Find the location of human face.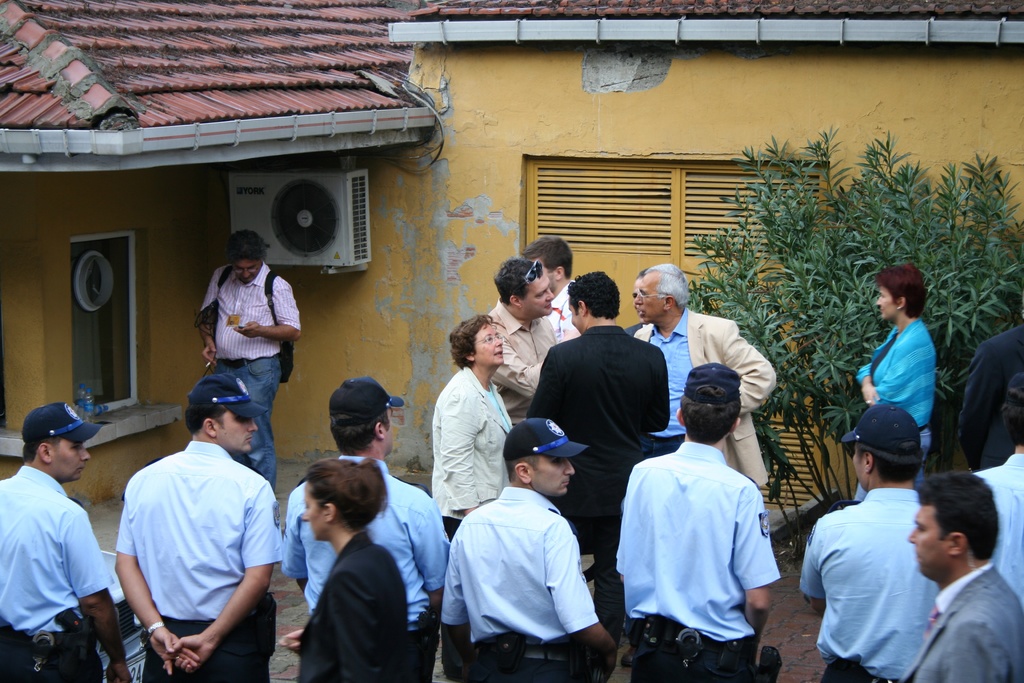
Location: (637, 272, 662, 323).
